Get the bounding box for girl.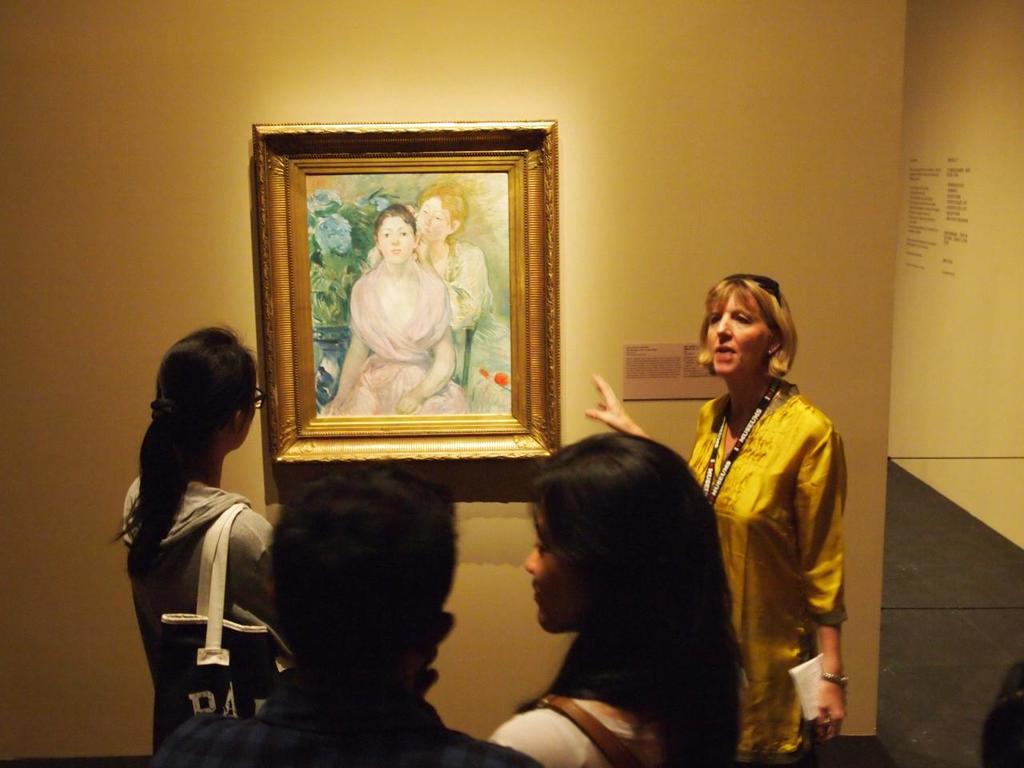
region(115, 325, 274, 767).
